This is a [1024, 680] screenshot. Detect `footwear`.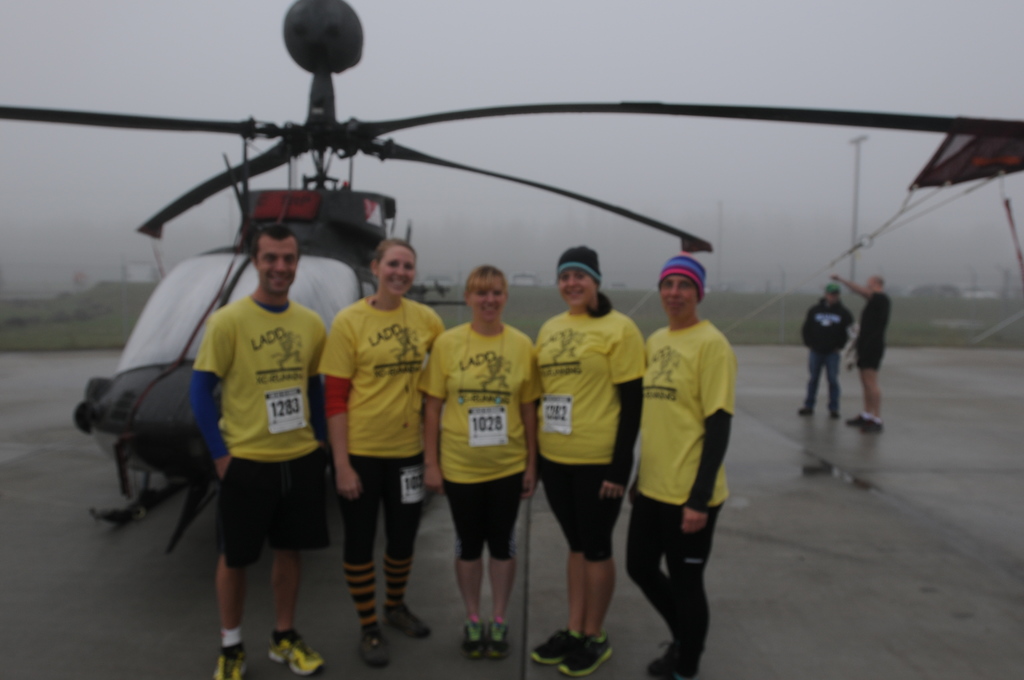
357 629 391 665.
